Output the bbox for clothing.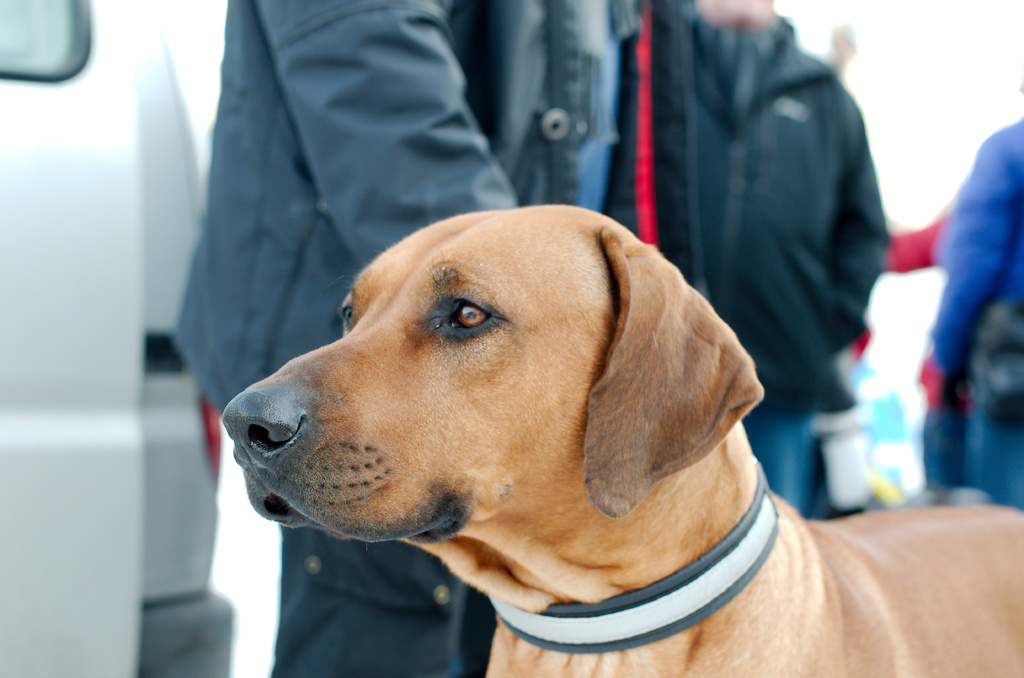
<bbox>703, 15, 892, 512</bbox>.
